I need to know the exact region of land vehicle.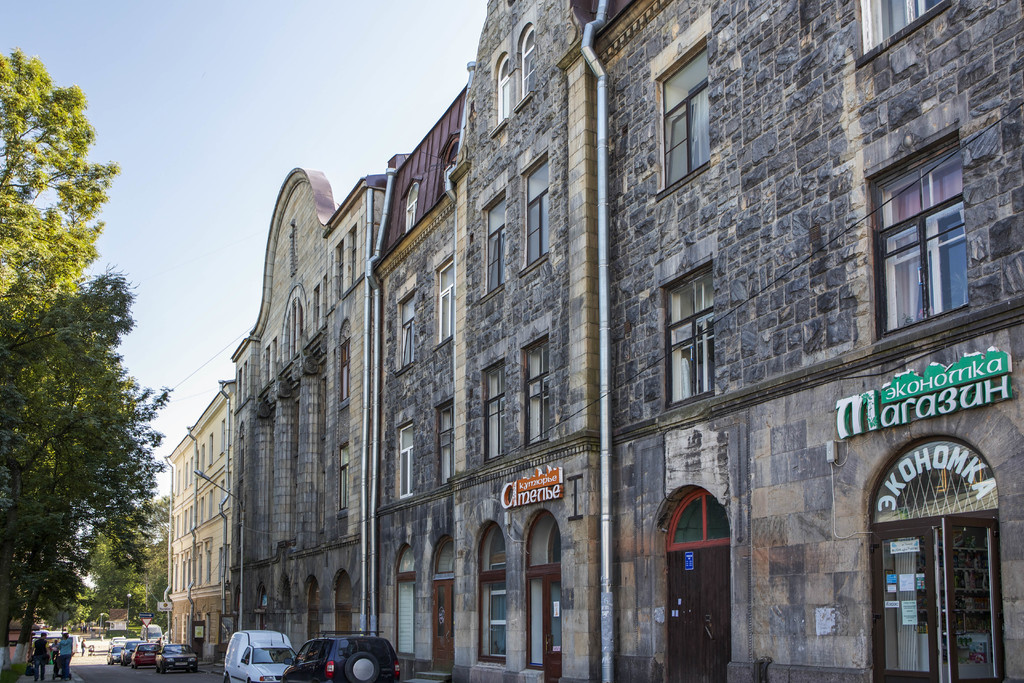
Region: {"x1": 108, "y1": 646, "x2": 122, "y2": 661}.
